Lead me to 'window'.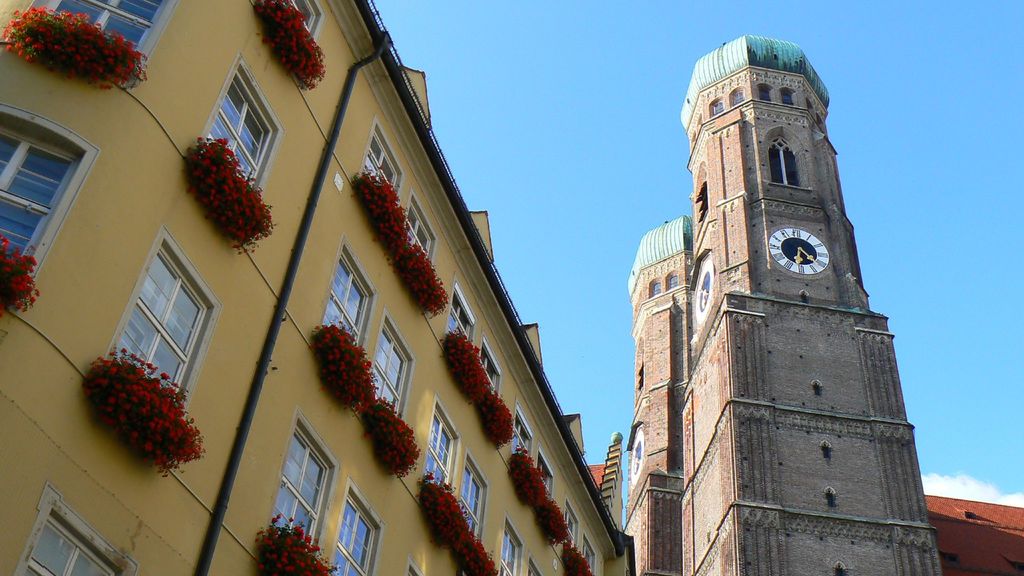
Lead to l=584, t=536, r=603, b=575.
